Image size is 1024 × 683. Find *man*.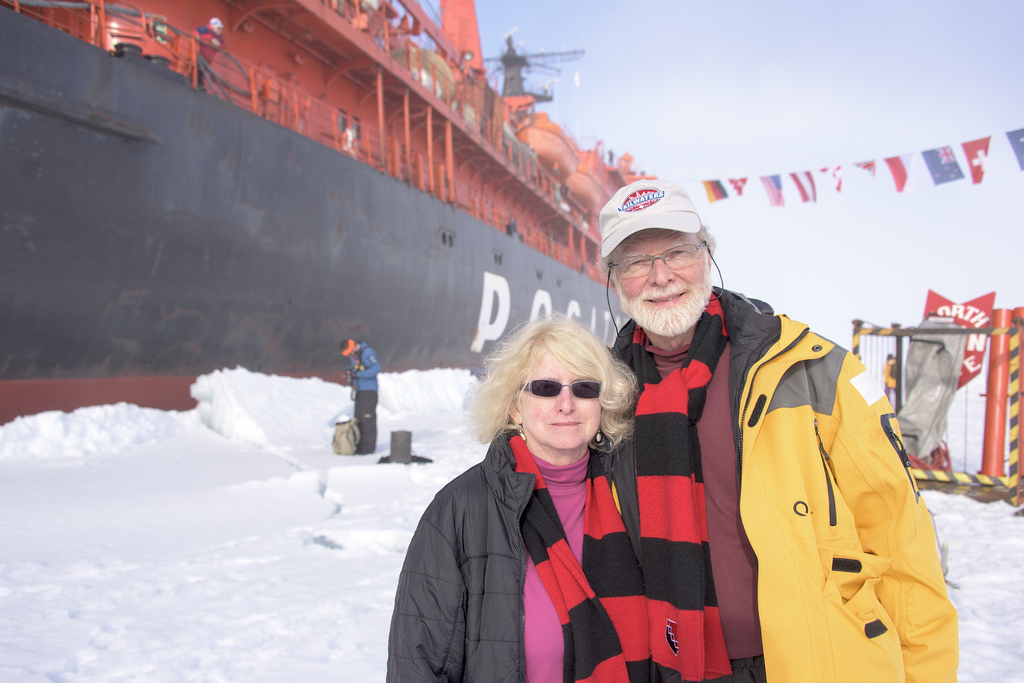
BBox(337, 335, 383, 459).
